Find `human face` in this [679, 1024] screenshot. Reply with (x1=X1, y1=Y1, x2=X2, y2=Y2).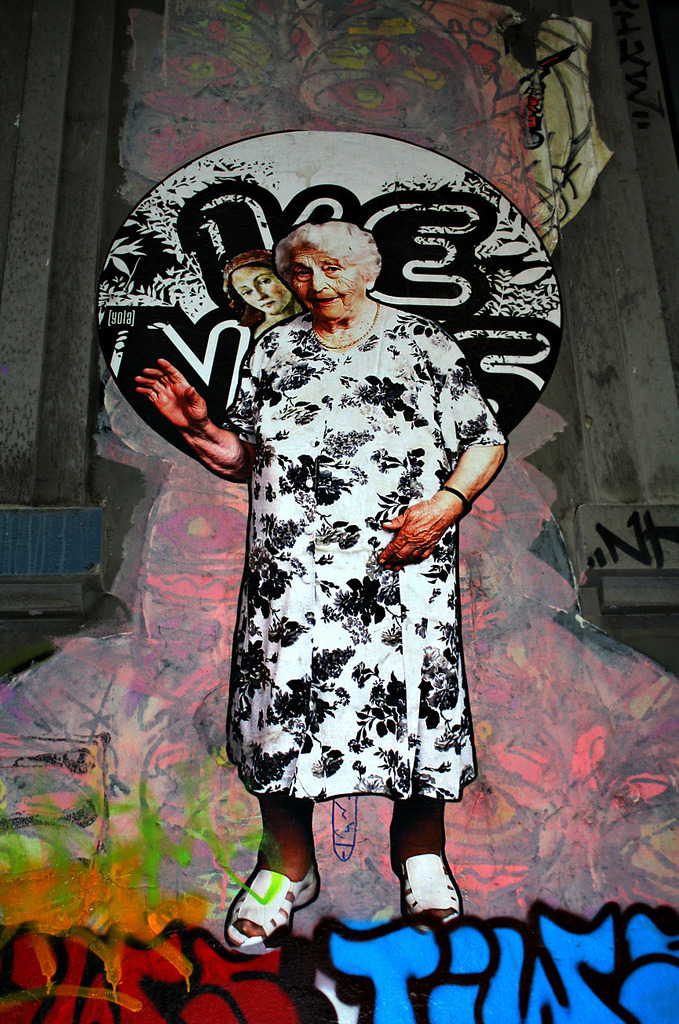
(x1=291, y1=245, x2=367, y2=317).
